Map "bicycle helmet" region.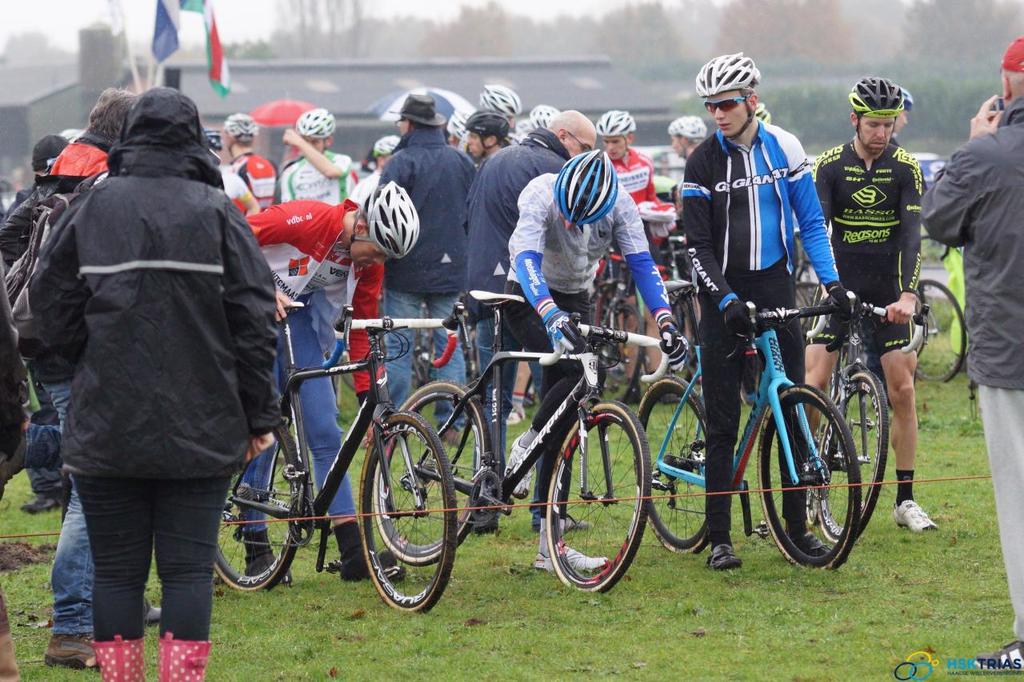
Mapped to select_region(292, 106, 337, 154).
